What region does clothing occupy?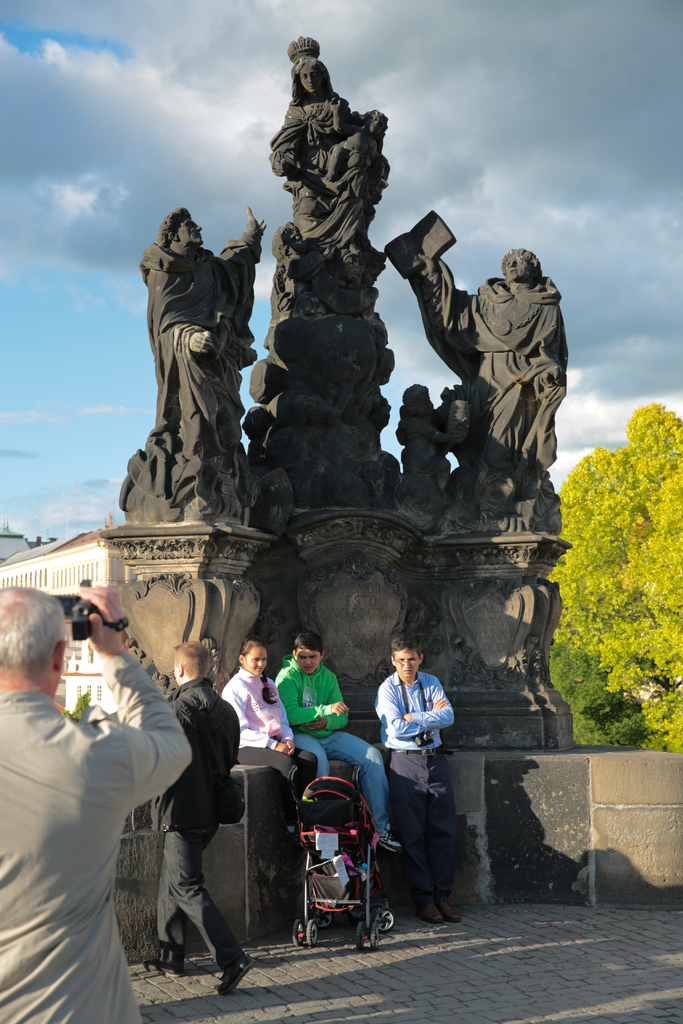
<box>367,660,453,900</box>.
